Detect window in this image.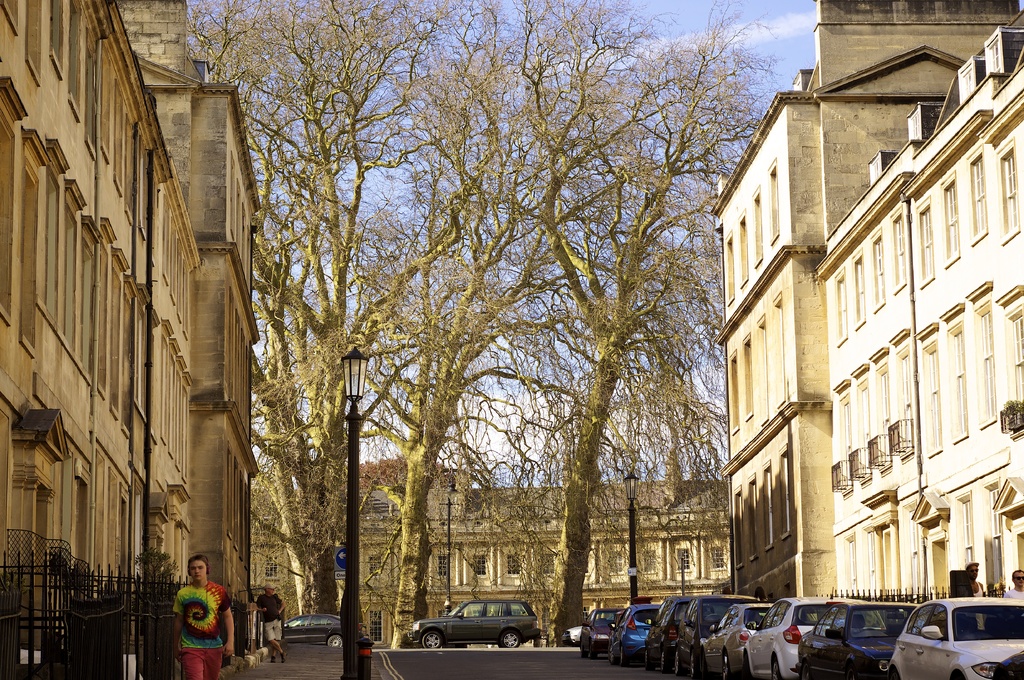
Detection: rect(751, 187, 762, 269).
